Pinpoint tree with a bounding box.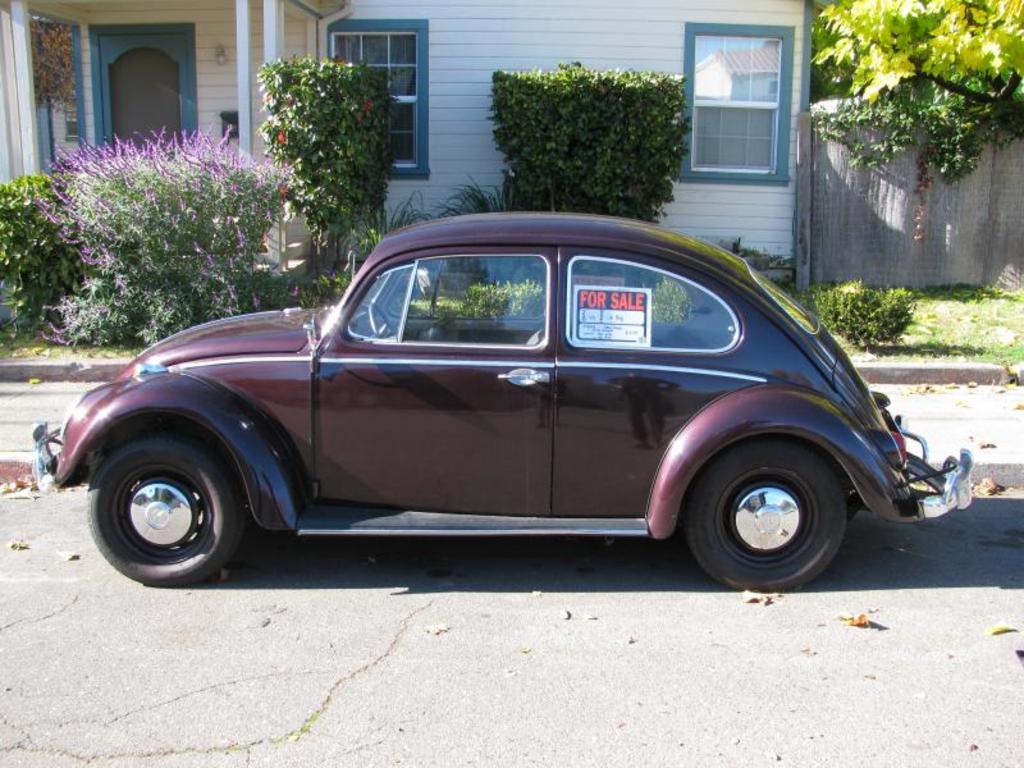
bbox=(486, 67, 690, 232).
